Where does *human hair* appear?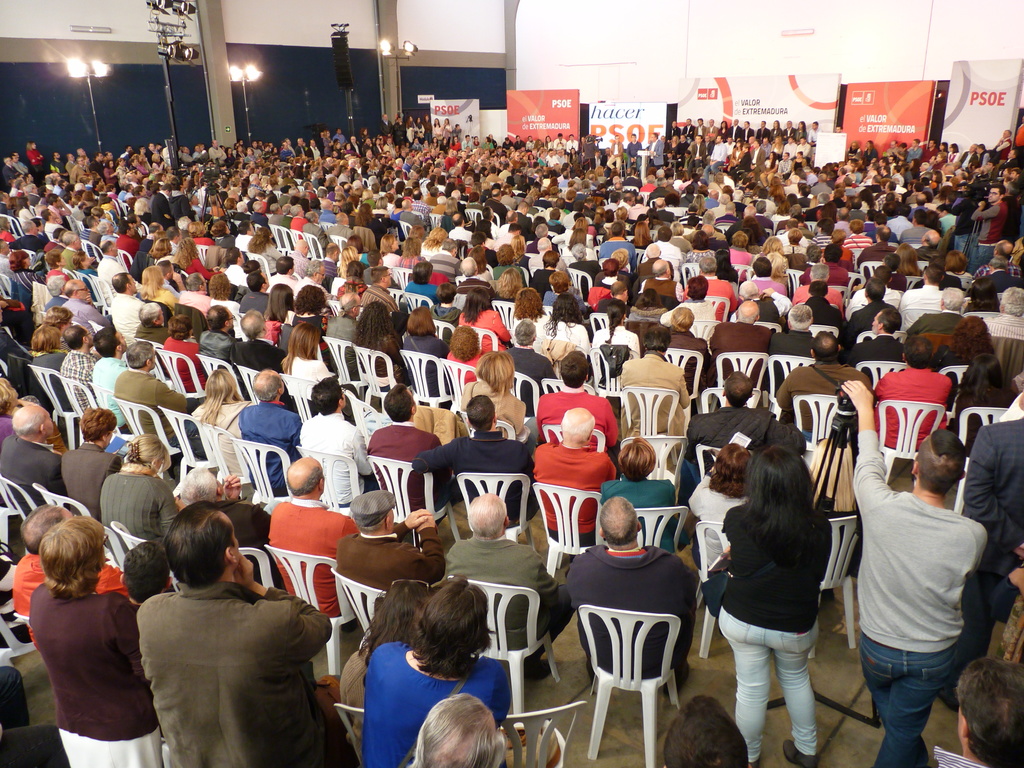
Appears at bbox=[738, 279, 759, 300].
